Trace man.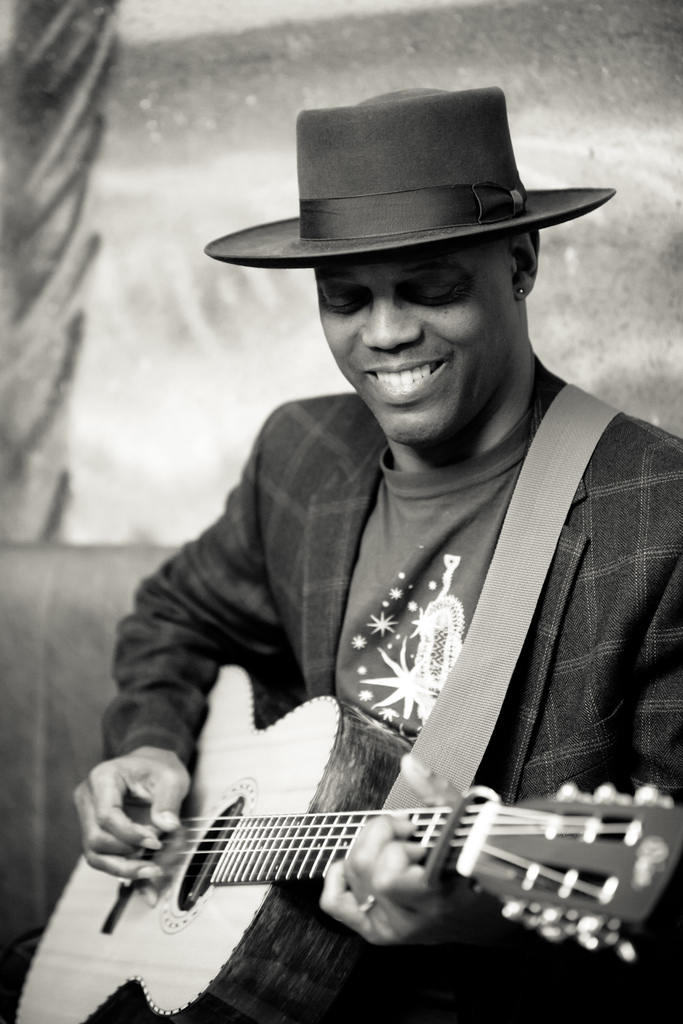
Traced to <bbox>40, 104, 682, 991</bbox>.
